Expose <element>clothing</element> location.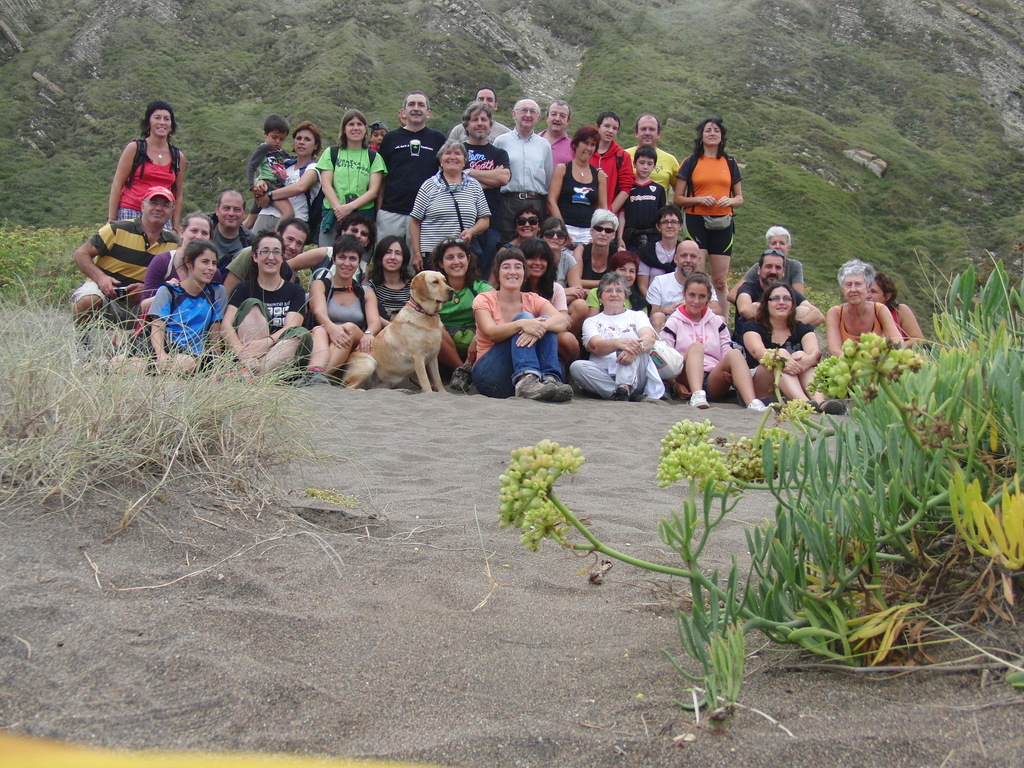
Exposed at {"x1": 258, "y1": 161, "x2": 326, "y2": 236}.
